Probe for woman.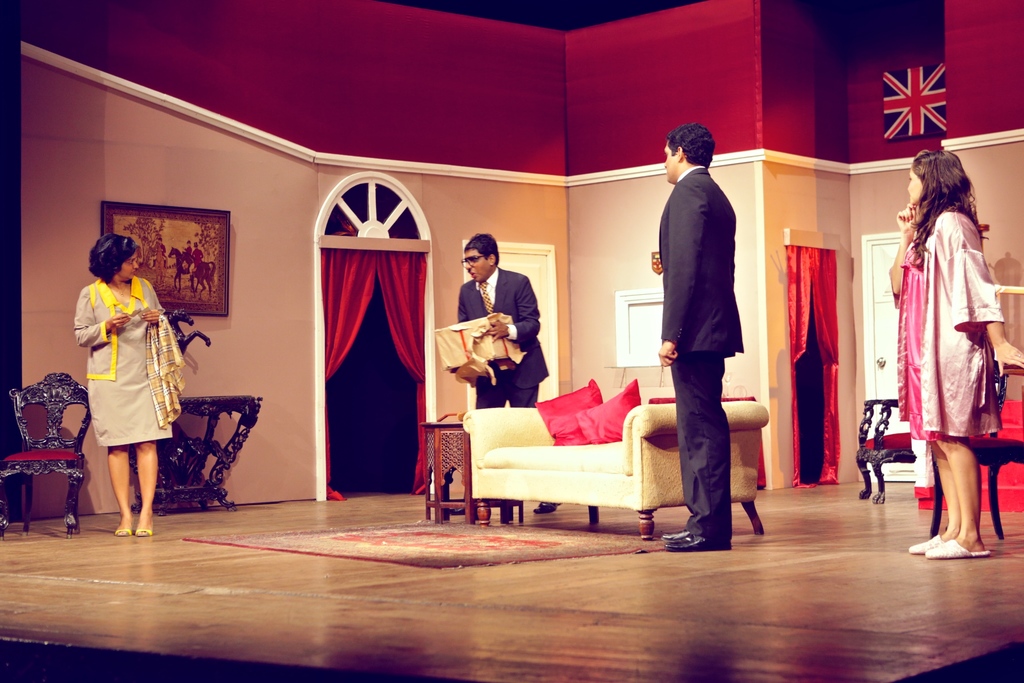
Probe result: box(897, 161, 994, 526).
